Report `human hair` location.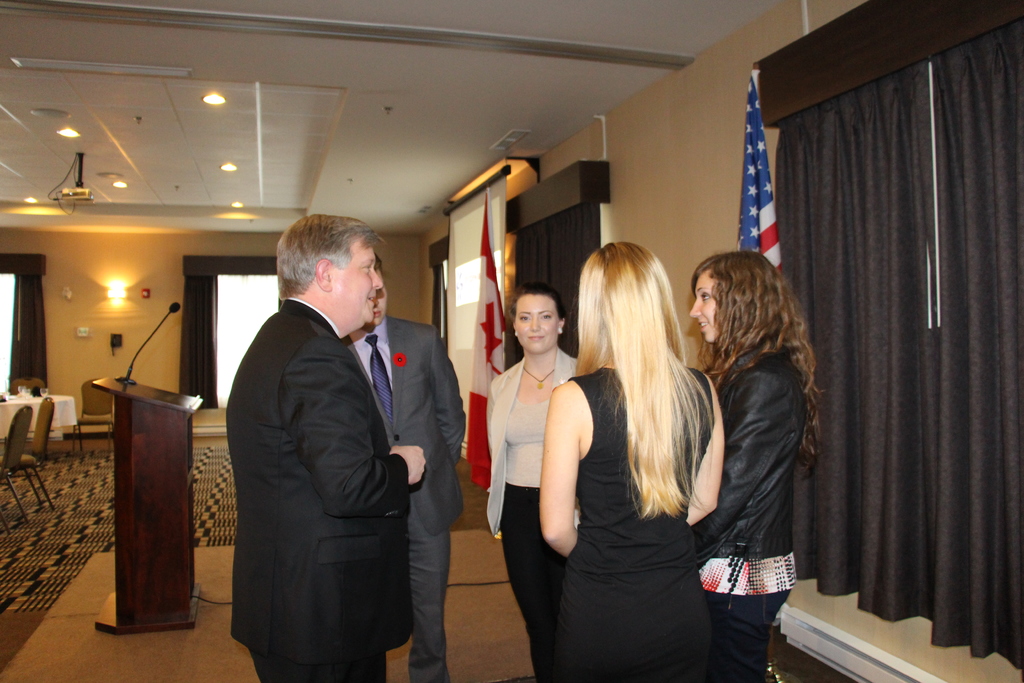
Report: {"x1": 578, "y1": 223, "x2": 719, "y2": 563}.
